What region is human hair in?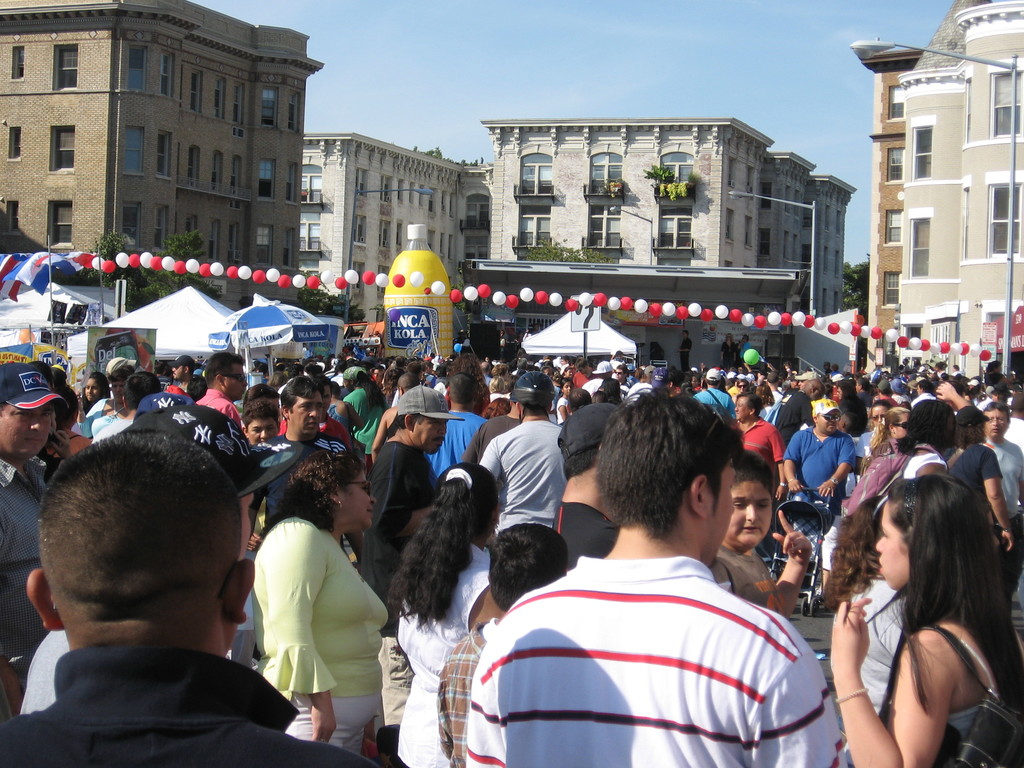
(x1=492, y1=527, x2=565, y2=606).
